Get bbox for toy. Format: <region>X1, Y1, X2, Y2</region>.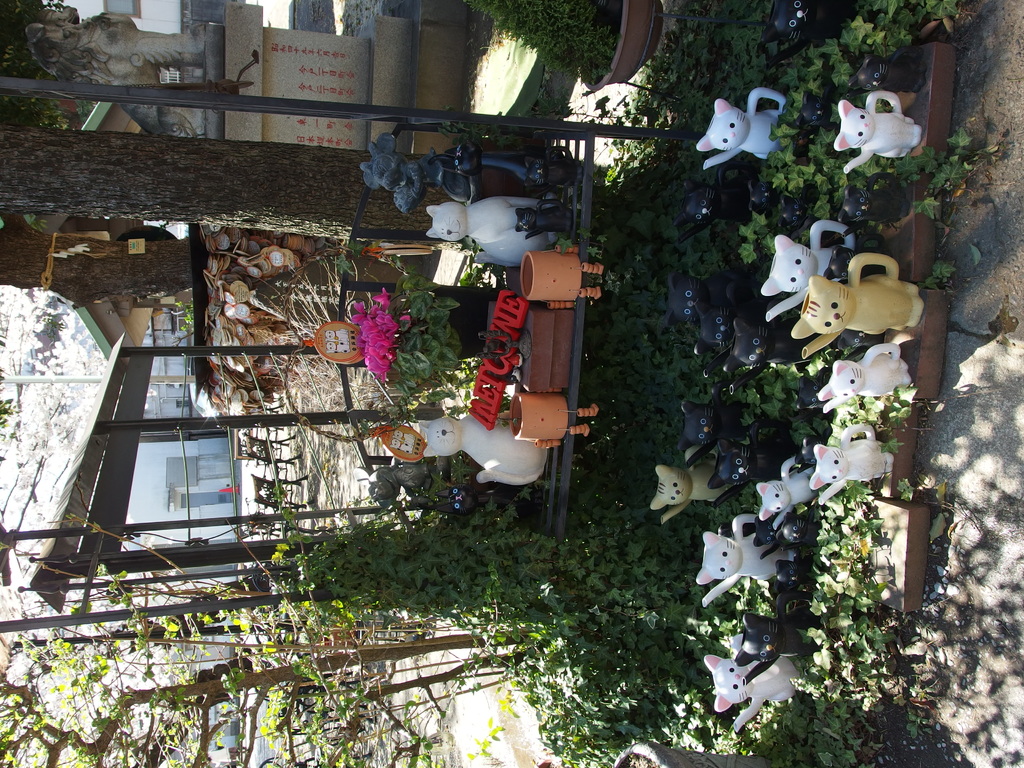
<region>708, 418, 792, 506</region>.
